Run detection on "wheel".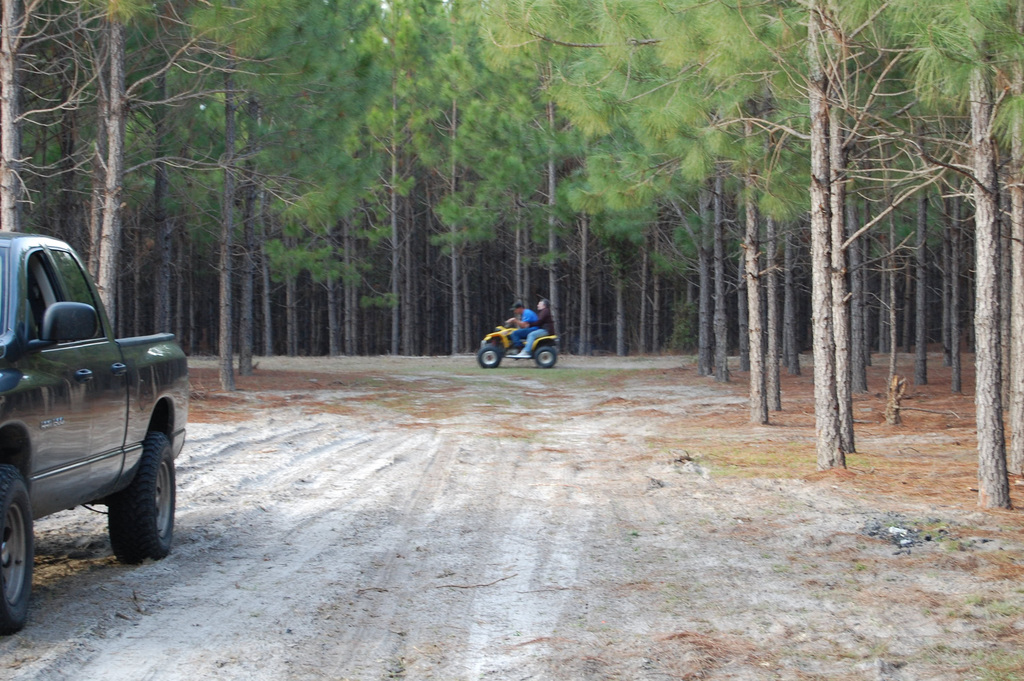
Result: [x1=0, y1=464, x2=34, y2=633].
